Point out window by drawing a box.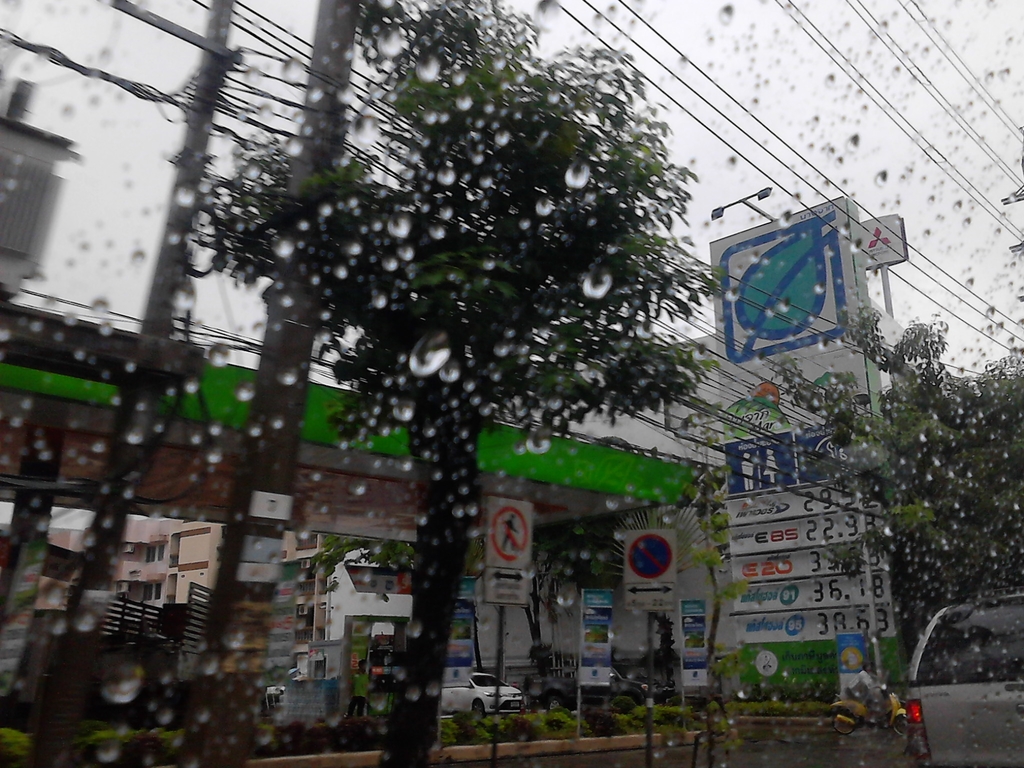
[141, 547, 167, 563].
